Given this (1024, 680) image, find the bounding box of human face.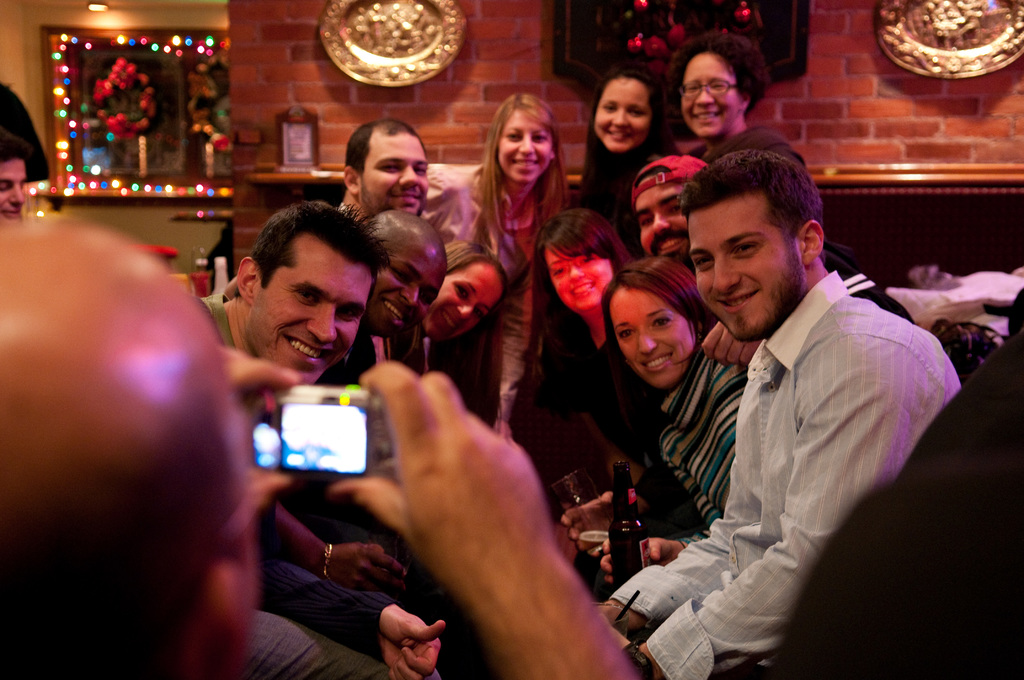
l=694, t=193, r=796, b=337.
